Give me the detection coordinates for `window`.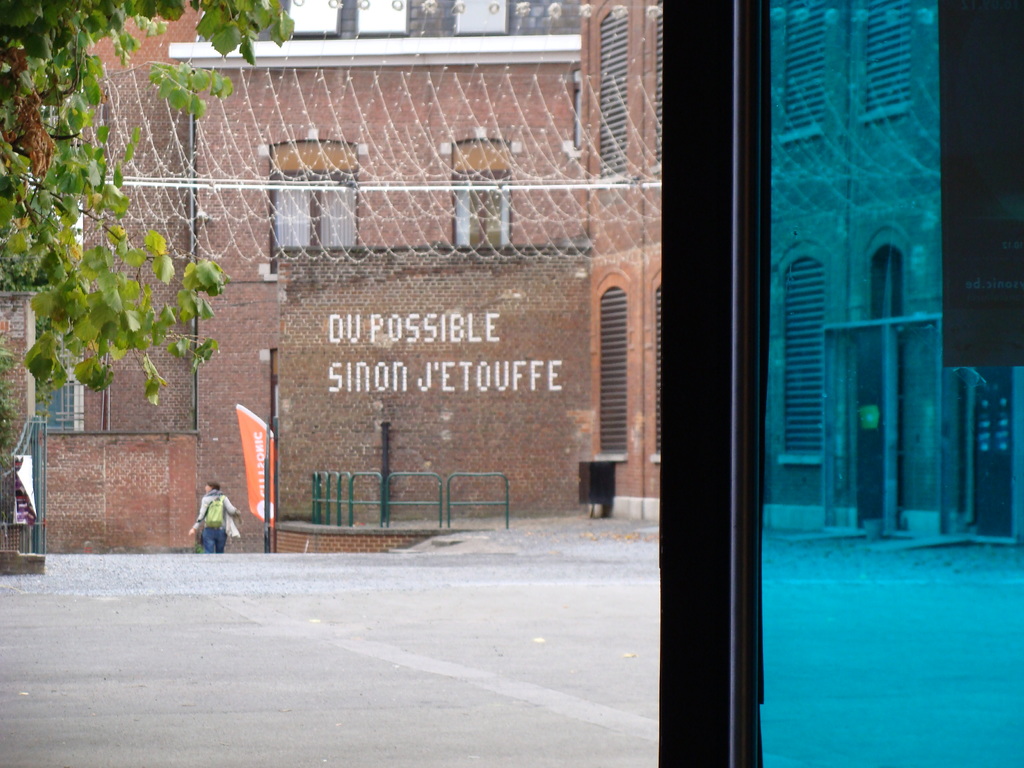
(left=0, top=0, right=1023, bottom=767).
